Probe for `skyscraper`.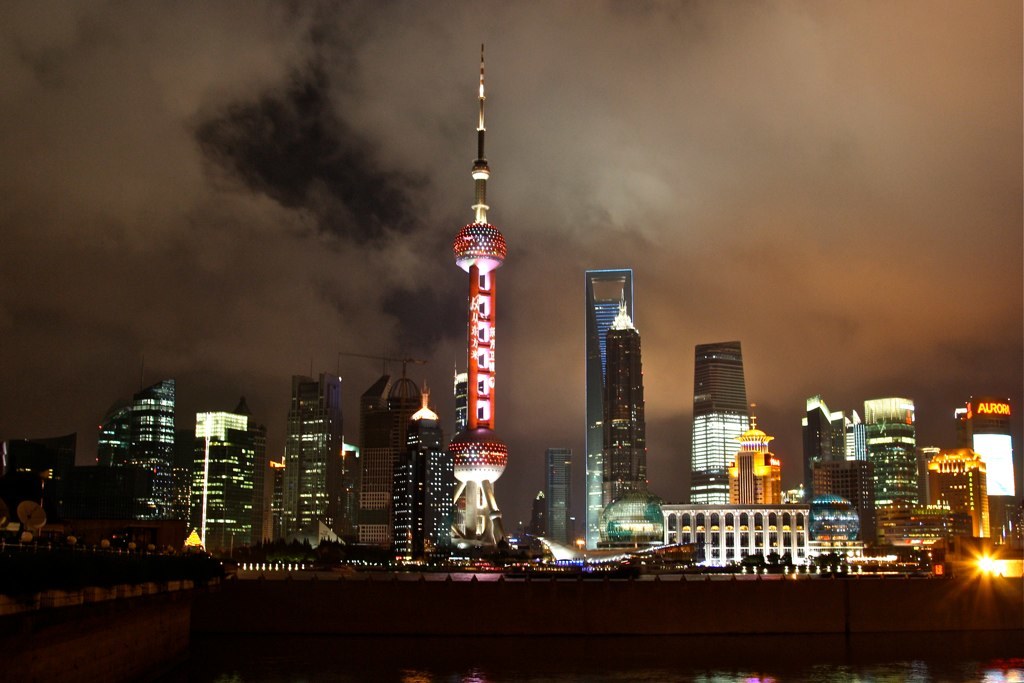
Probe result: {"left": 727, "top": 428, "right": 778, "bottom": 510}.
